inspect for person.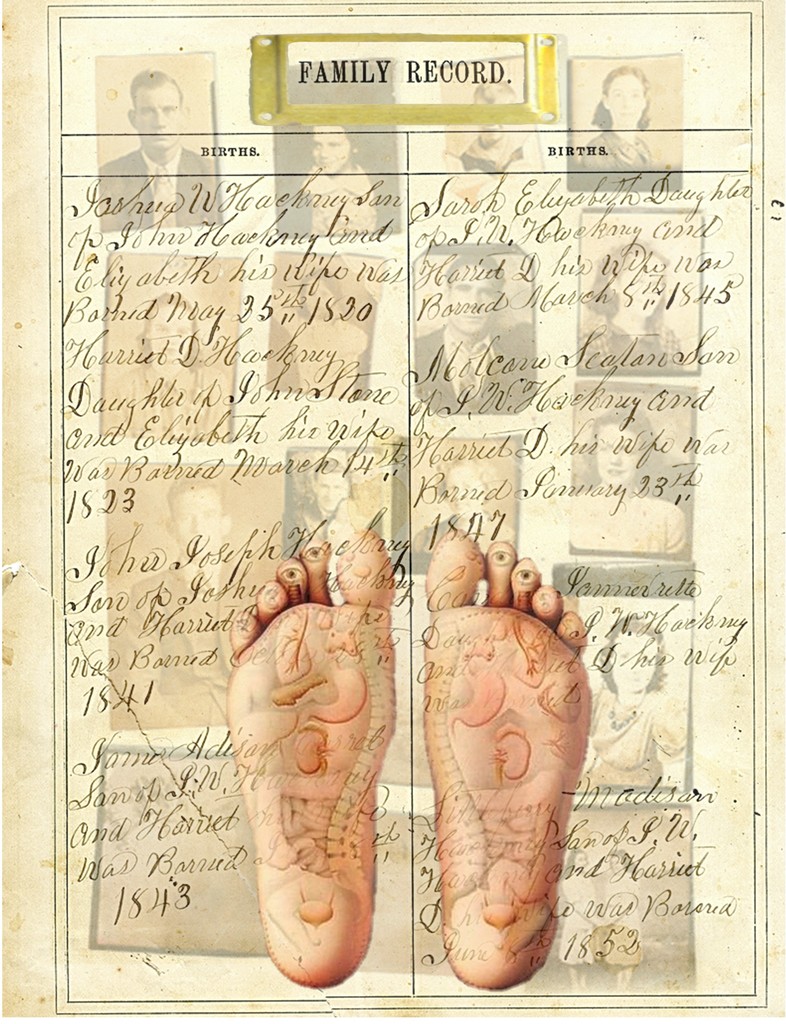
Inspection: [x1=571, y1=421, x2=706, y2=564].
